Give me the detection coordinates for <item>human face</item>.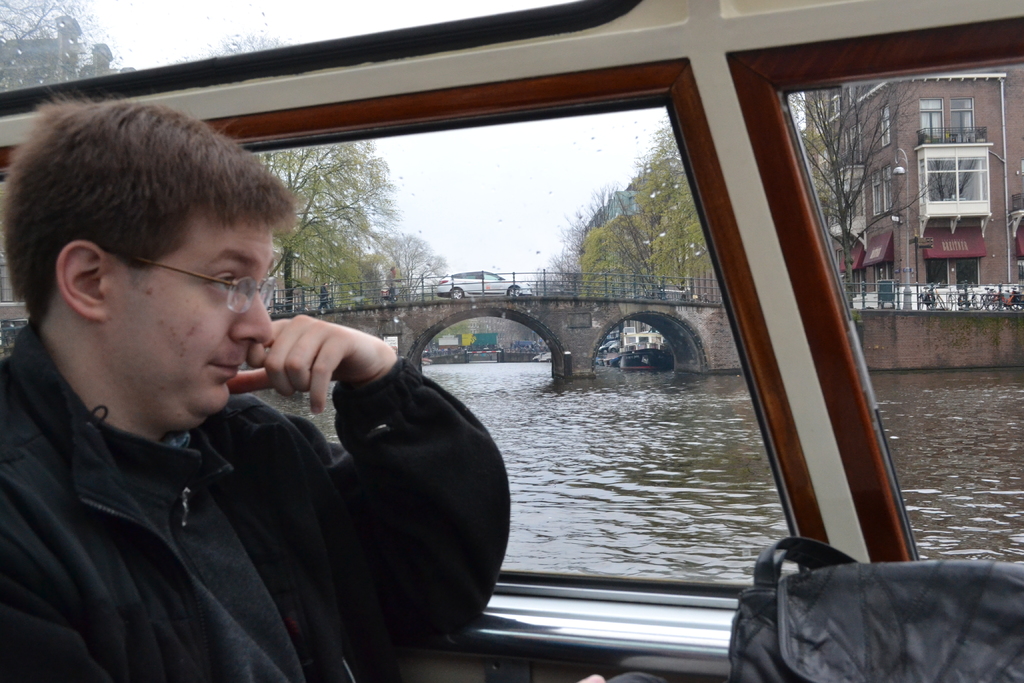
<bbox>104, 211, 282, 415</bbox>.
